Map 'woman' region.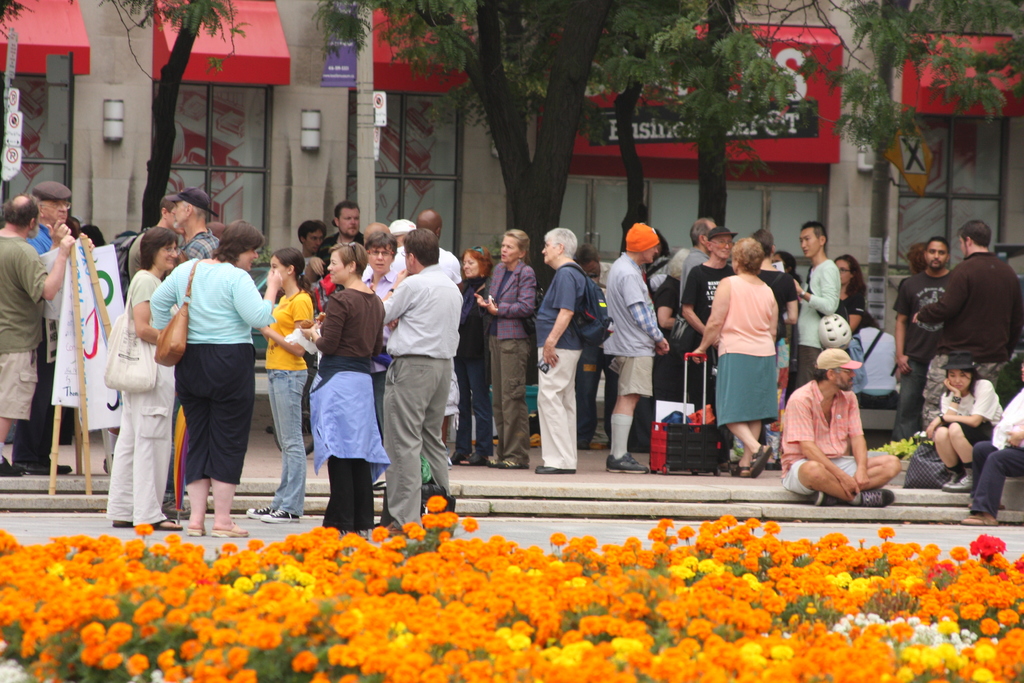
Mapped to left=927, top=352, right=1006, bottom=493.
